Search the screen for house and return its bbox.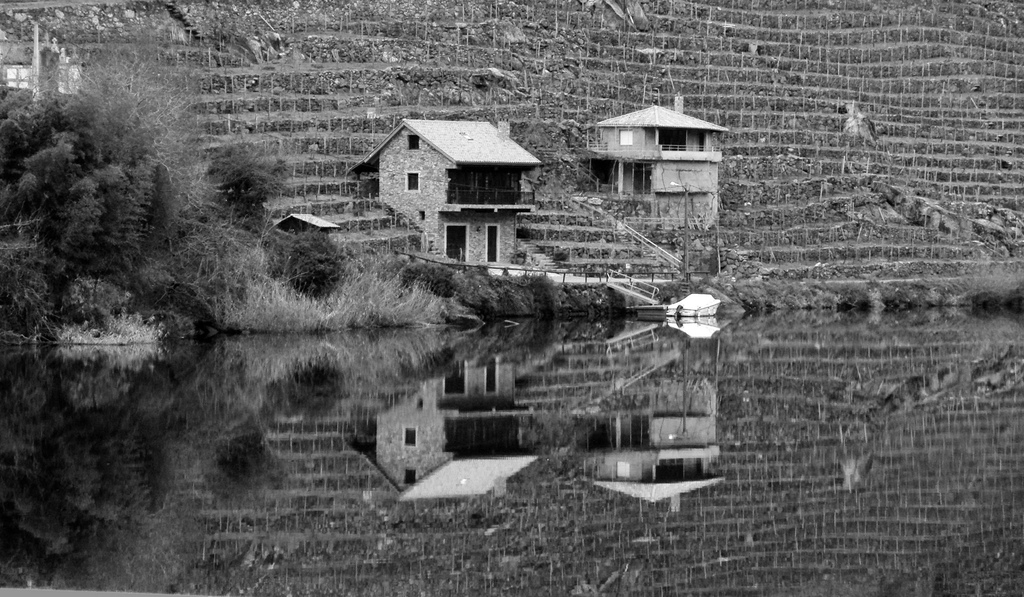
Found: box=[589, 90, 724, 229].
